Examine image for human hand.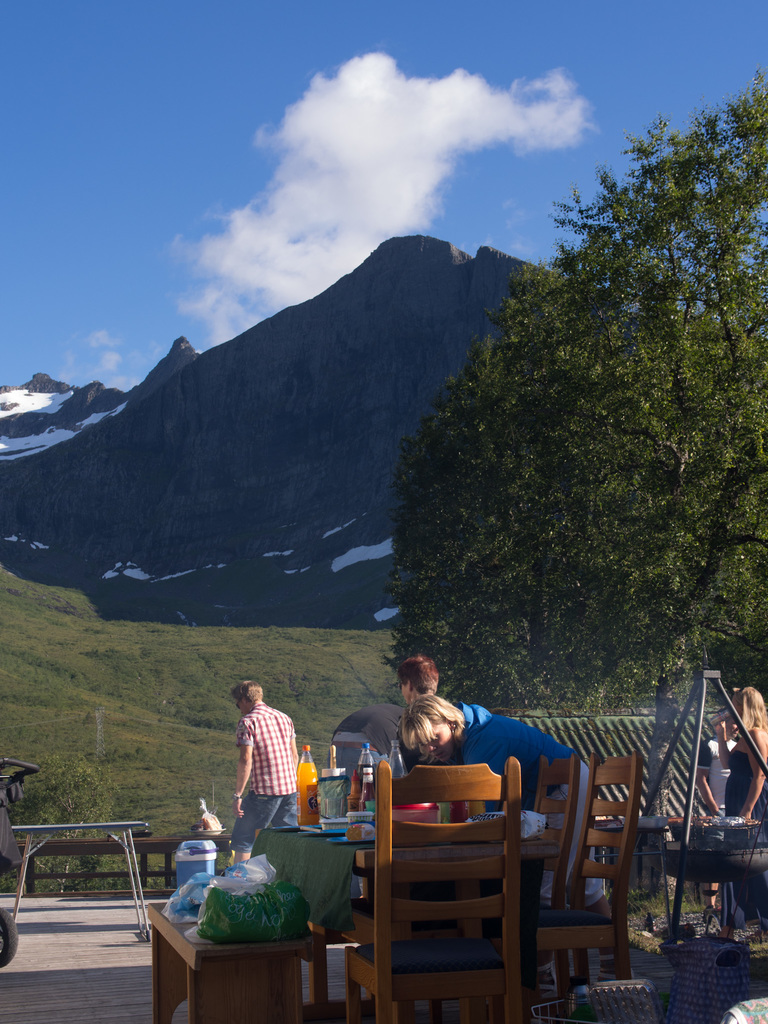
Examination result: box=[712, 718, 724, 736].
